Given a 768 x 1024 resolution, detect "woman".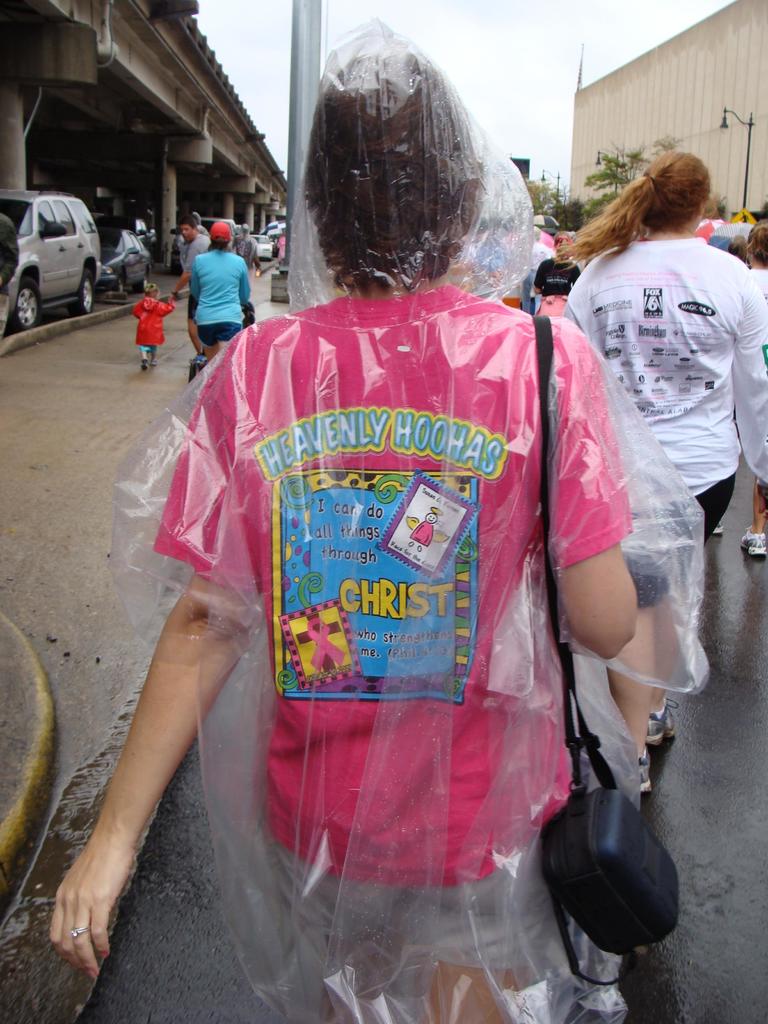
563:151:767:788.
